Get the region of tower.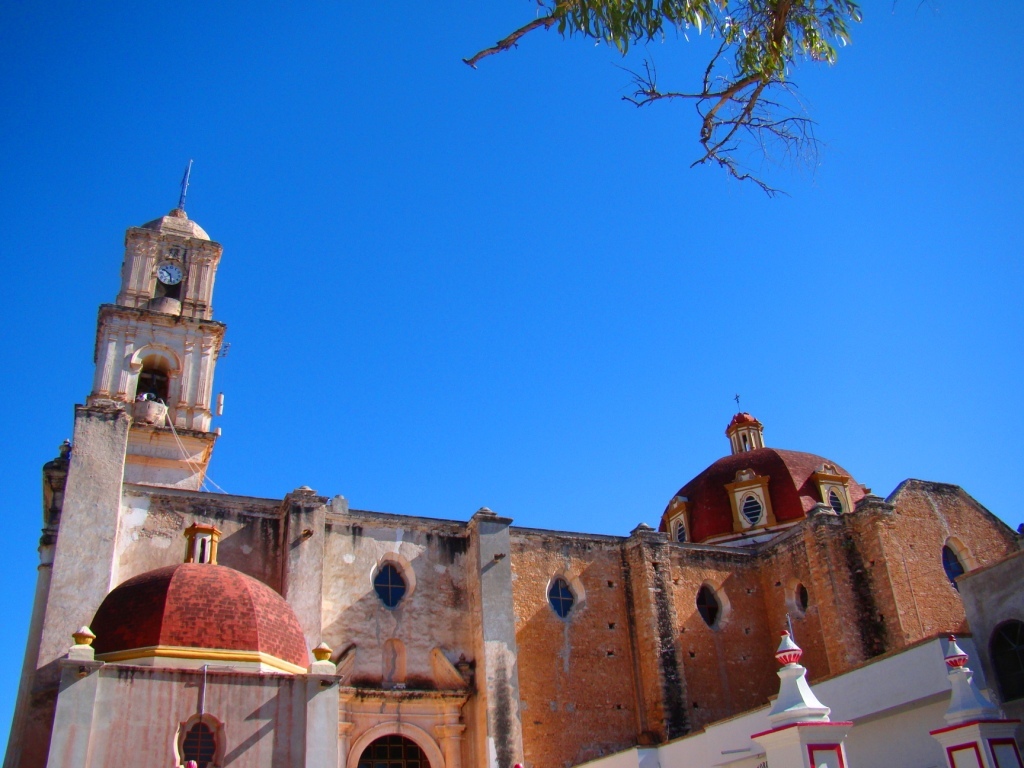
[left=58, top=137, right=253, bottom=619].
